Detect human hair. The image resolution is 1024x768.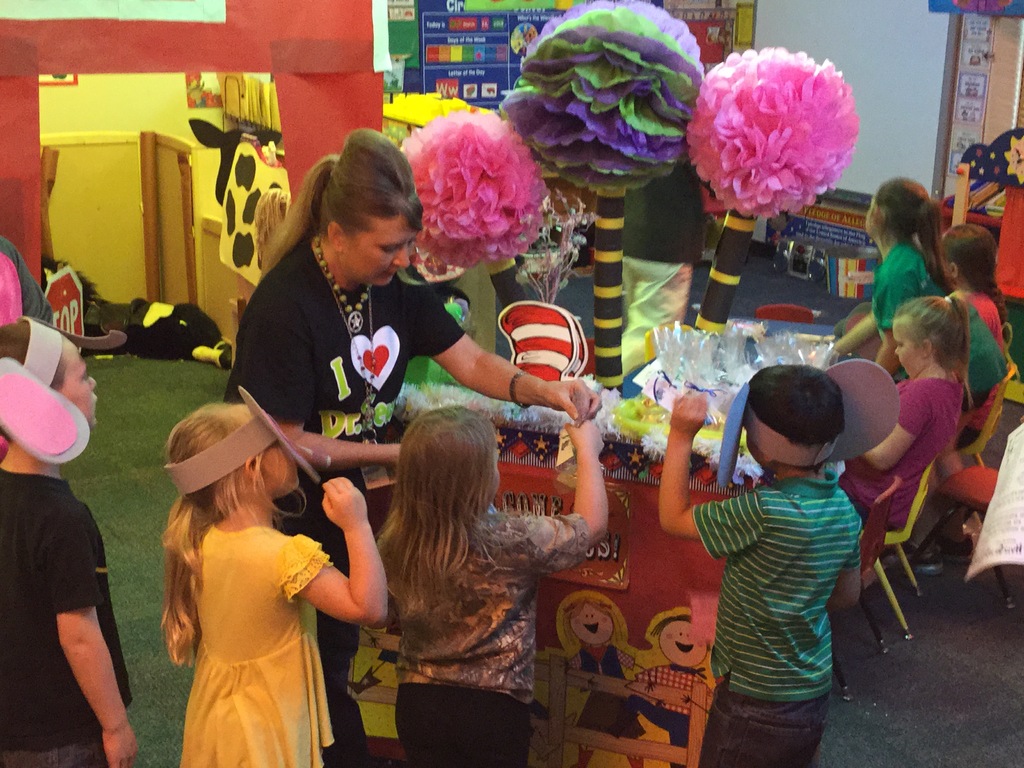
detection(0, 319, 63, 450).
